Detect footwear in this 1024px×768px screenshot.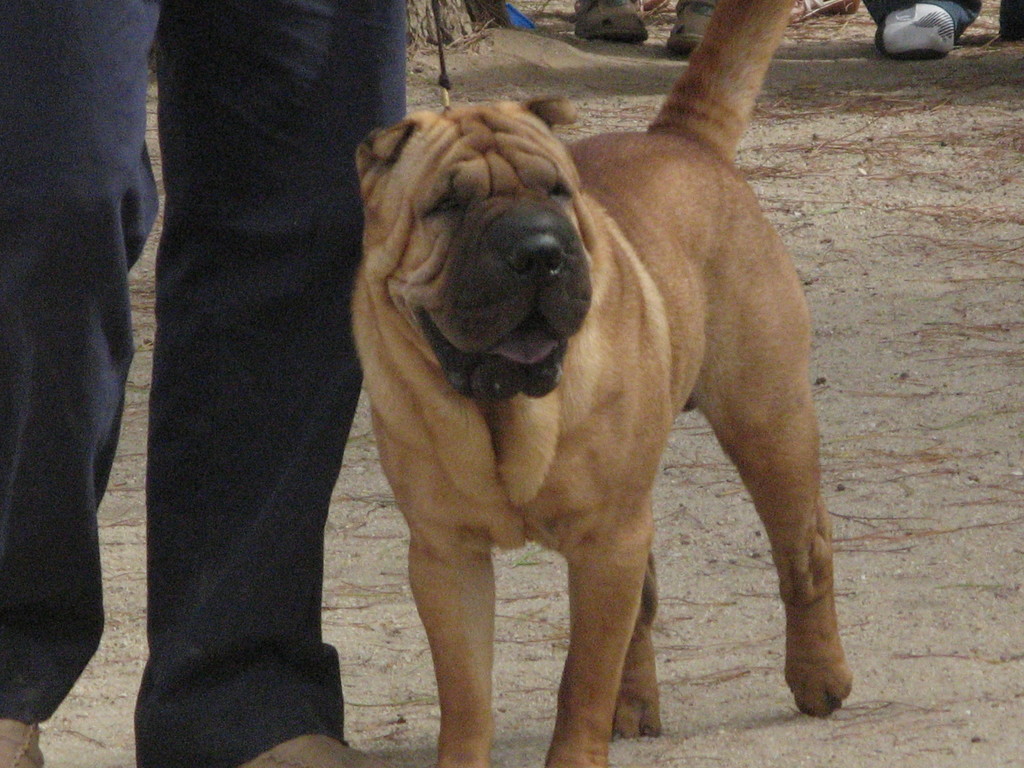
Detection: left=876, top=1, right=955, bottom=54.
